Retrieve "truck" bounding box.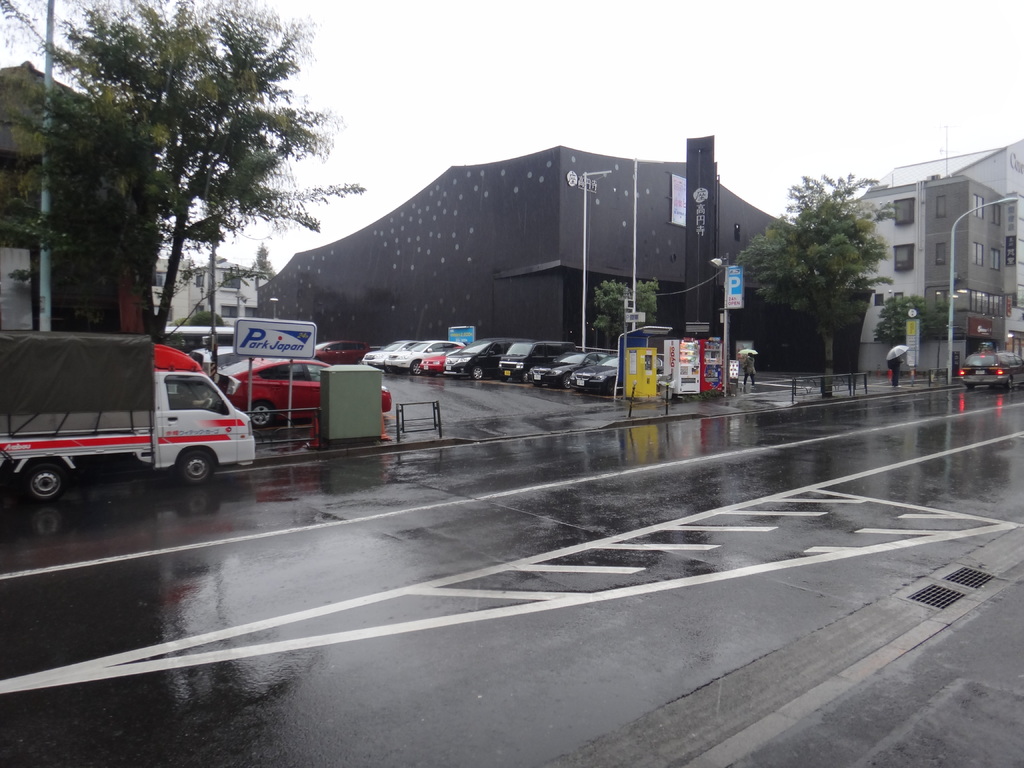
Bounding box: x1=15 y1=320 x2=236 y2=509.
